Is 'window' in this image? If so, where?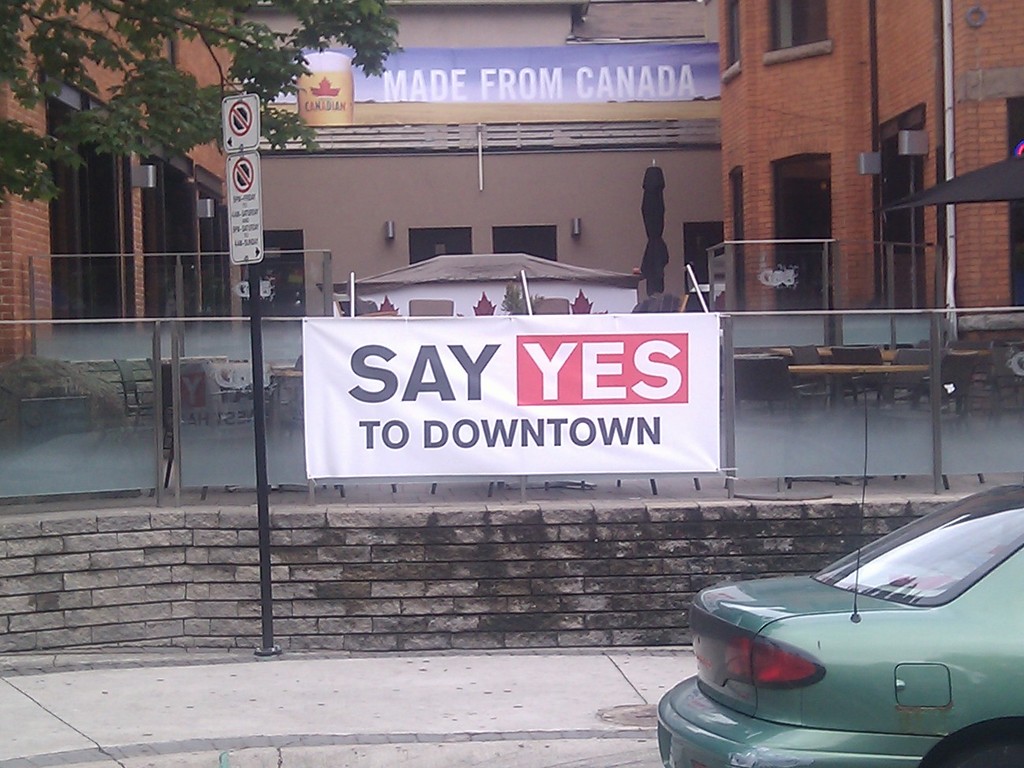
Yes, at 759/0/840/72.
